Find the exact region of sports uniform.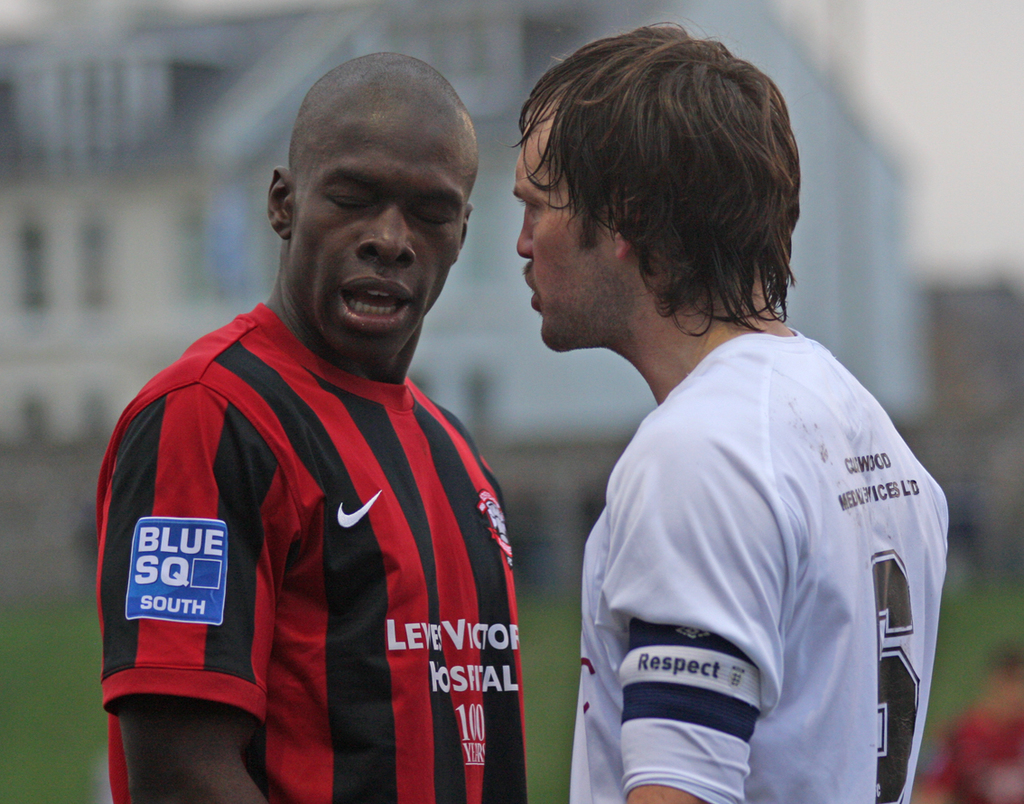
Exact region: bbox=[98, 302, 536, 803].
